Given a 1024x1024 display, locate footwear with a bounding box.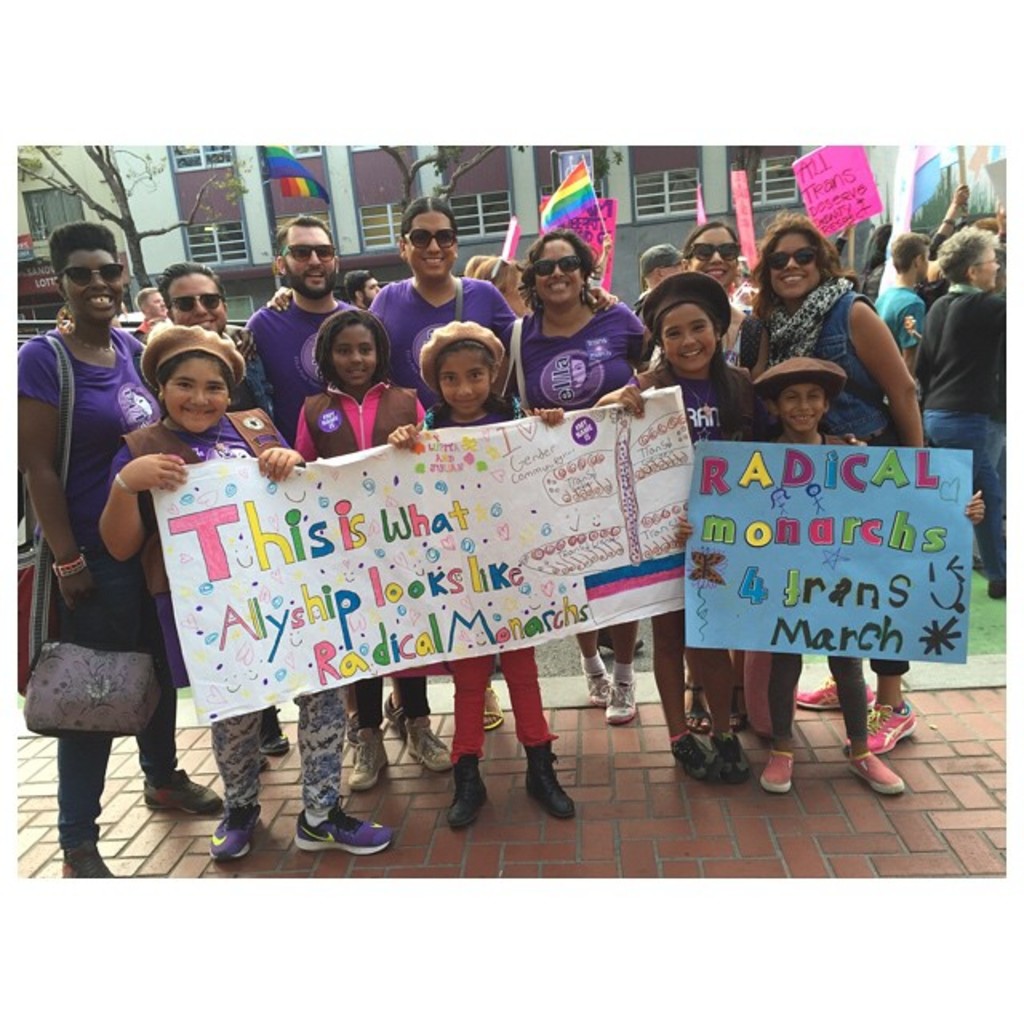
Located: Rect(203, 797, 258, 862).
